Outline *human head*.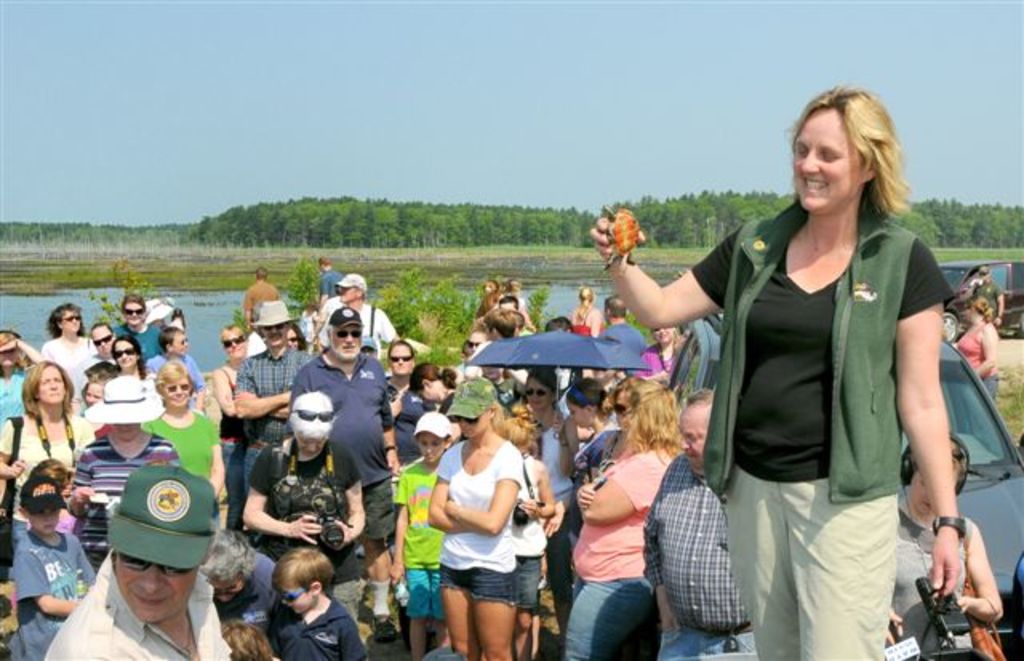
Outline: bbox=(906, 434, 974, 515).
